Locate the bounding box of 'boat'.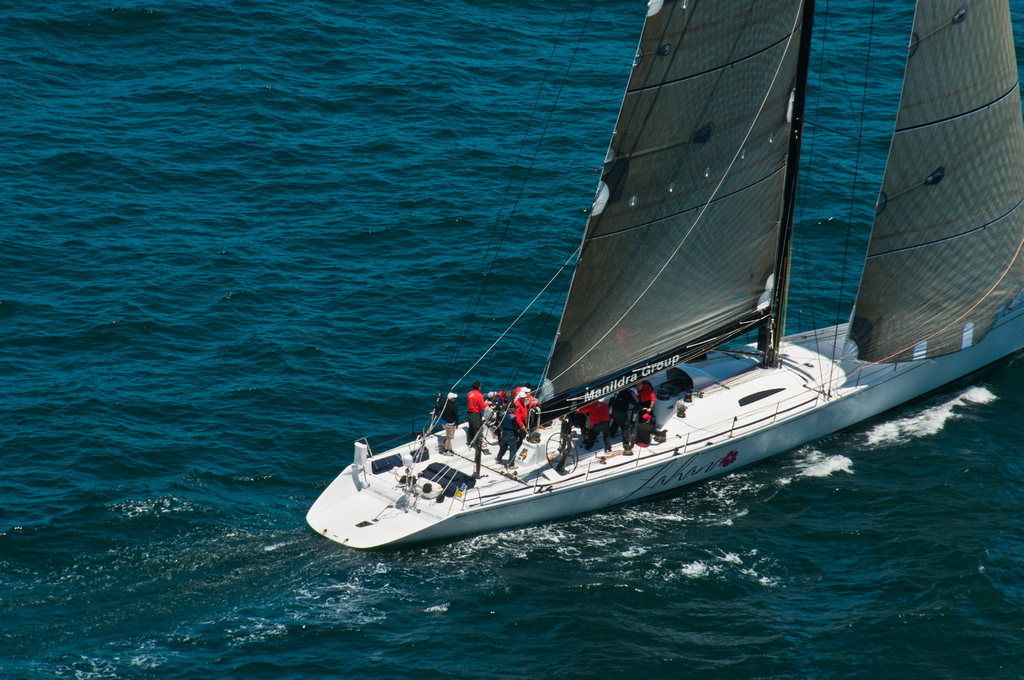
Bounding box: locate(293, 33, 973, 560).
